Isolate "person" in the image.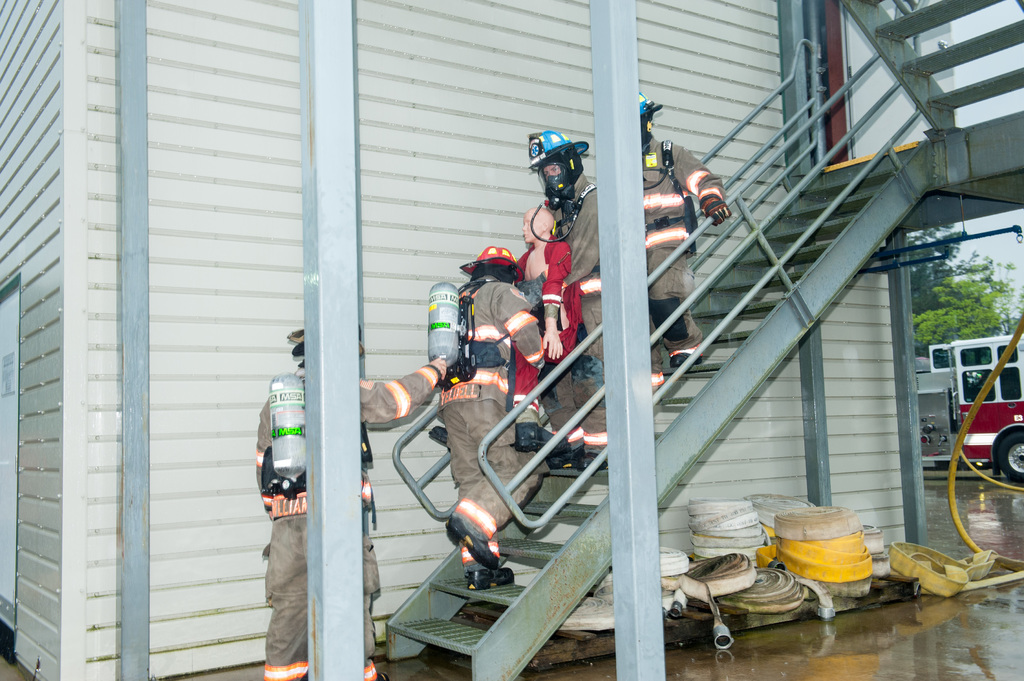
Isolated region: (398,207,547,593).
